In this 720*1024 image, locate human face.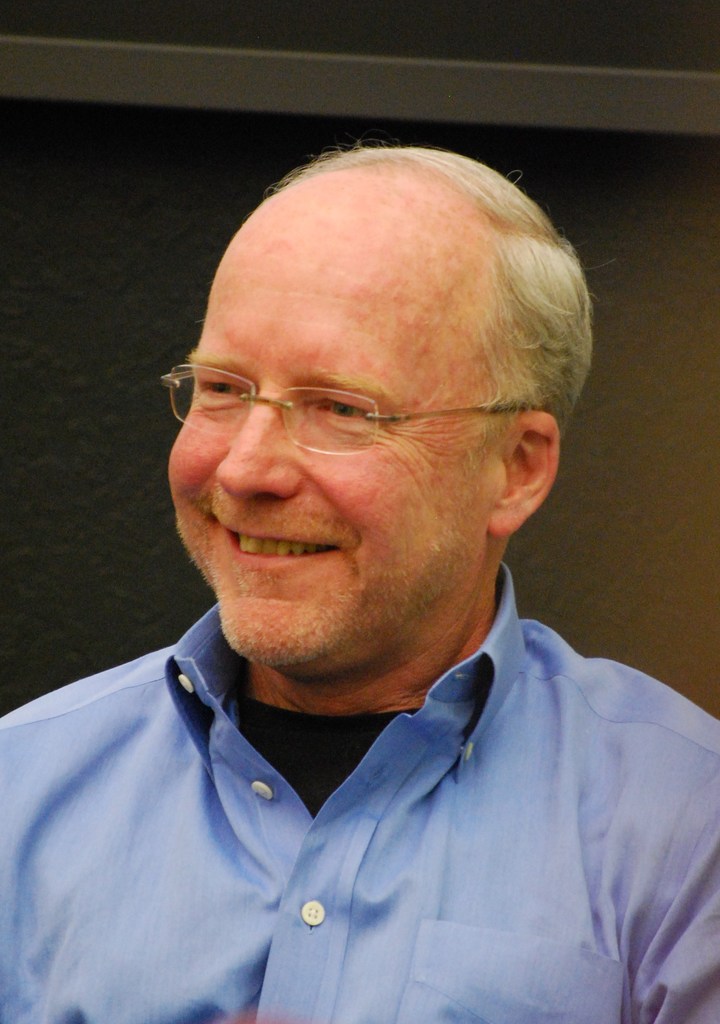
Bounding box: pyautogui.locateOnScreen(163, 182, 492, 678).
